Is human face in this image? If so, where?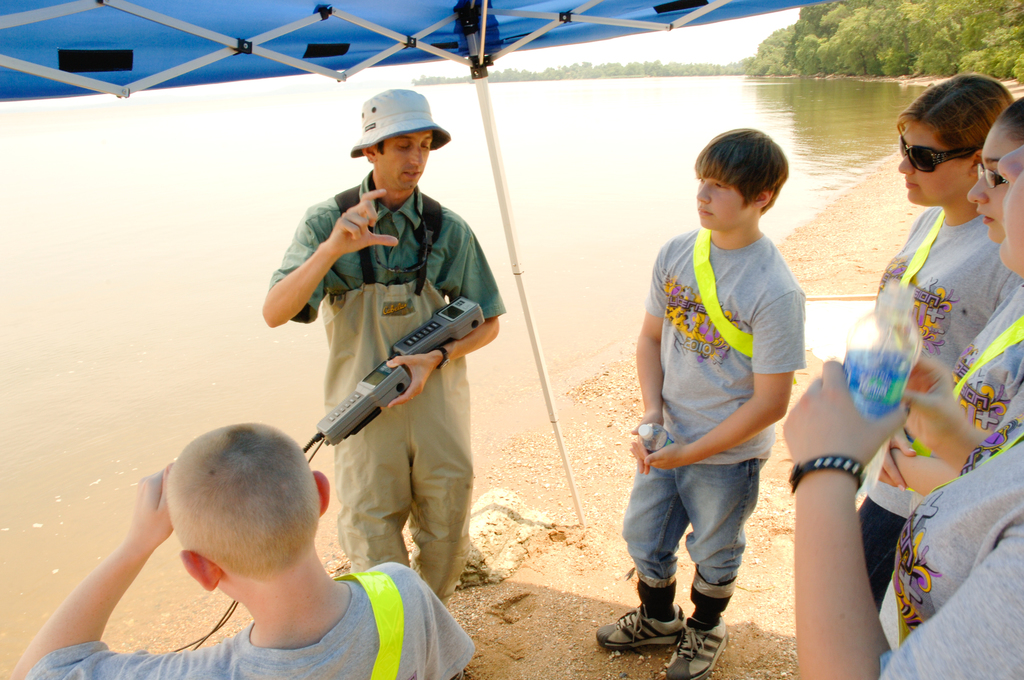
Yes, at crop(692, 172, 750, 231).
